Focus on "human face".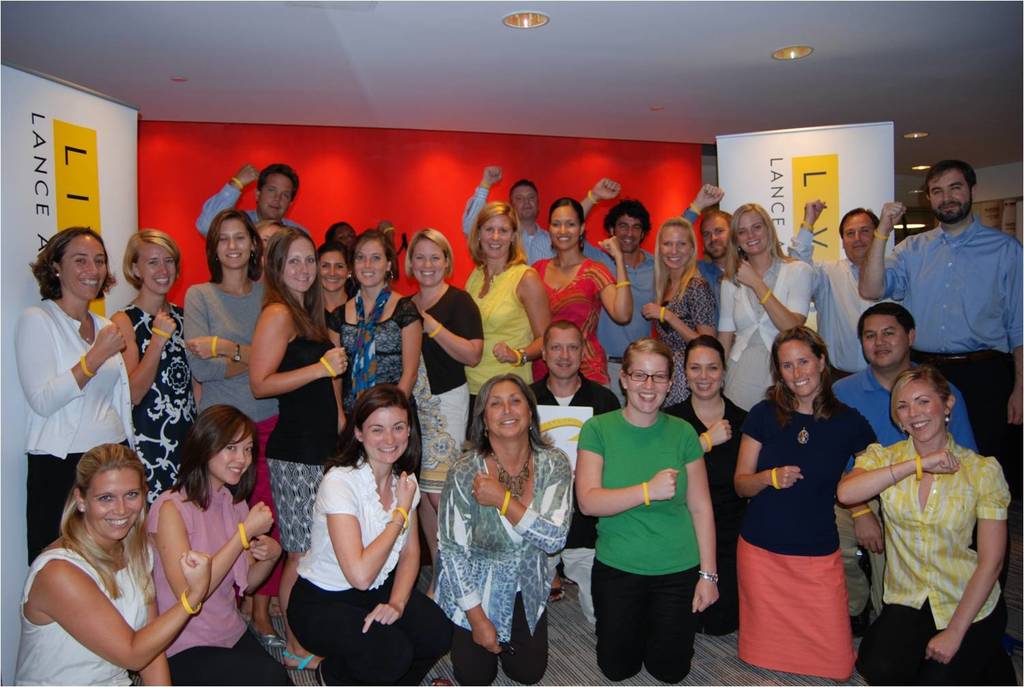
Focused at bbox(736, 209, 770, 252).
